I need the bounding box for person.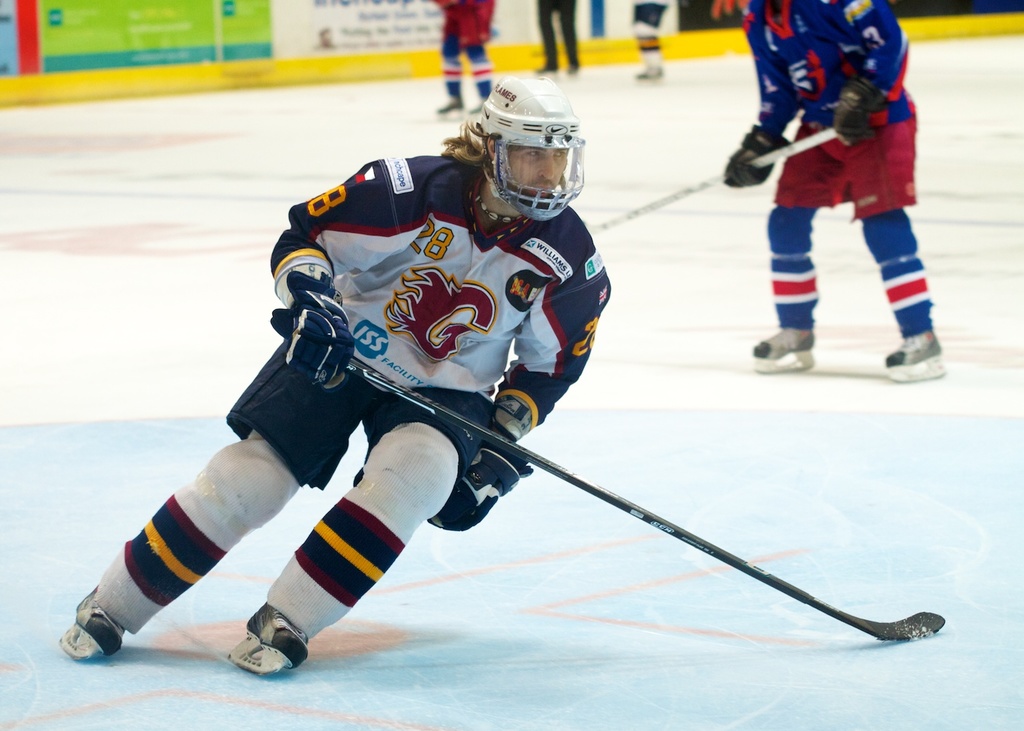
Here it is: box(623, 0, 670, 84).
